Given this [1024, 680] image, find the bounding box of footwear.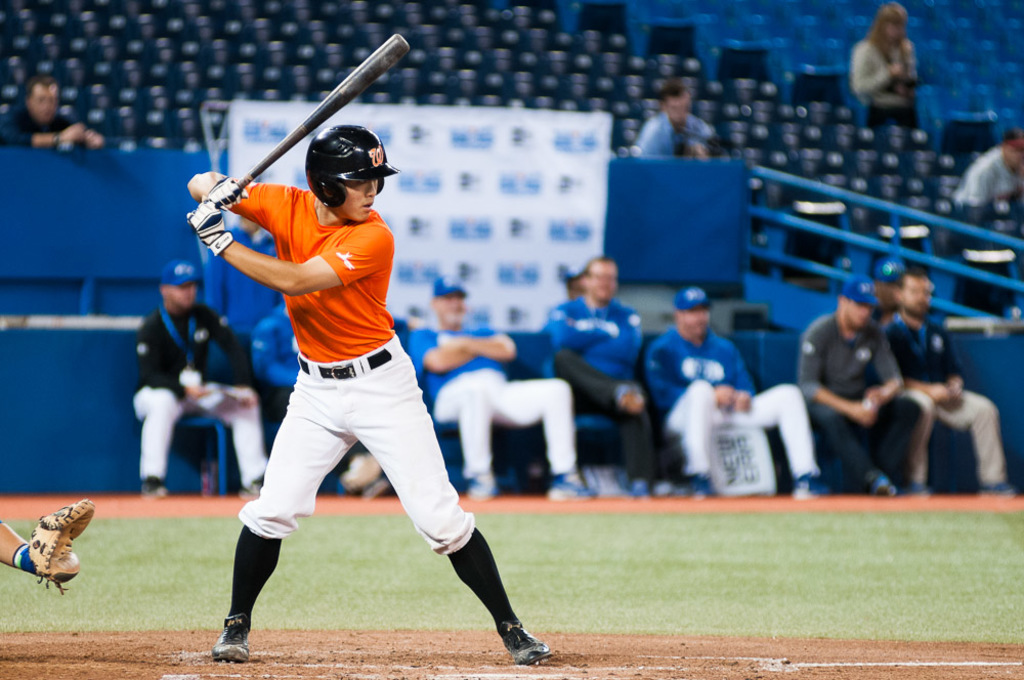
<bbox>220, 622, 249, 658</bbox>.
